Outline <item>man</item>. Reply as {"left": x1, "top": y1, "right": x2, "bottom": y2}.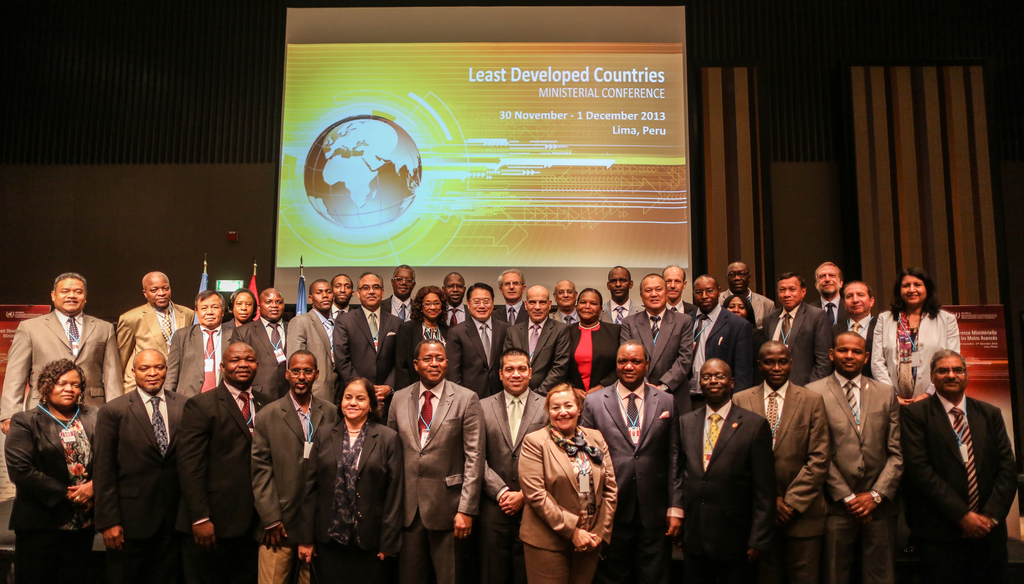
{"left": 897, "top": 341, "right": 1007, "bottom": 570}.
